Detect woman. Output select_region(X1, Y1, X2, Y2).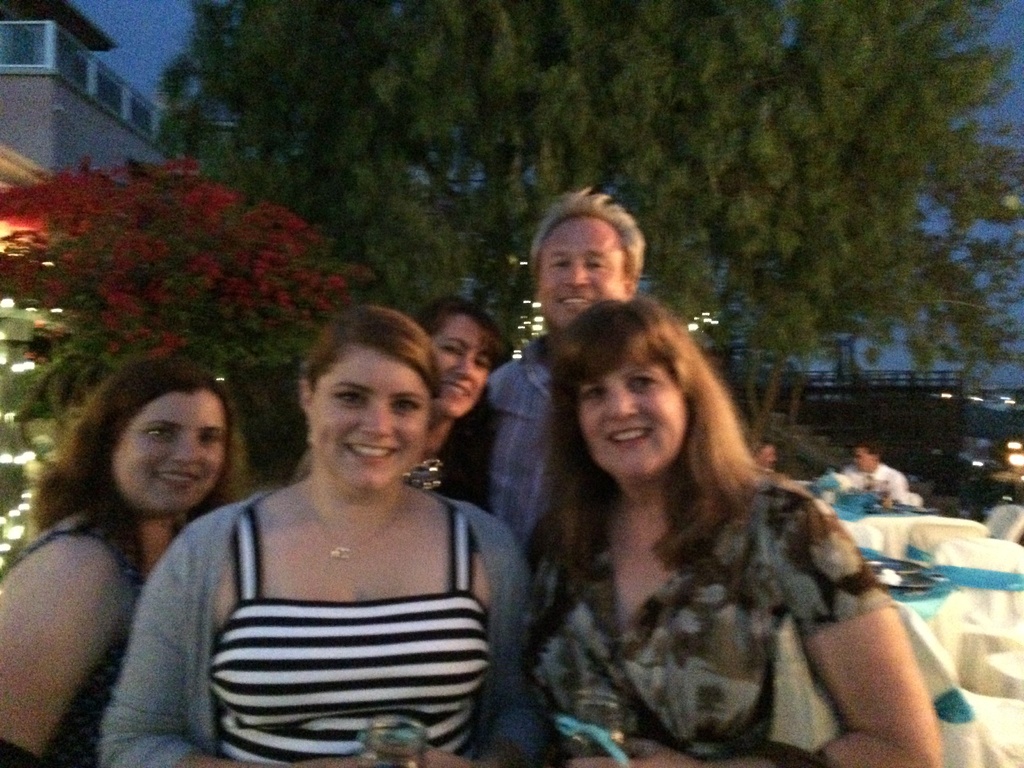
select_region(0, 353, 253, 767).
